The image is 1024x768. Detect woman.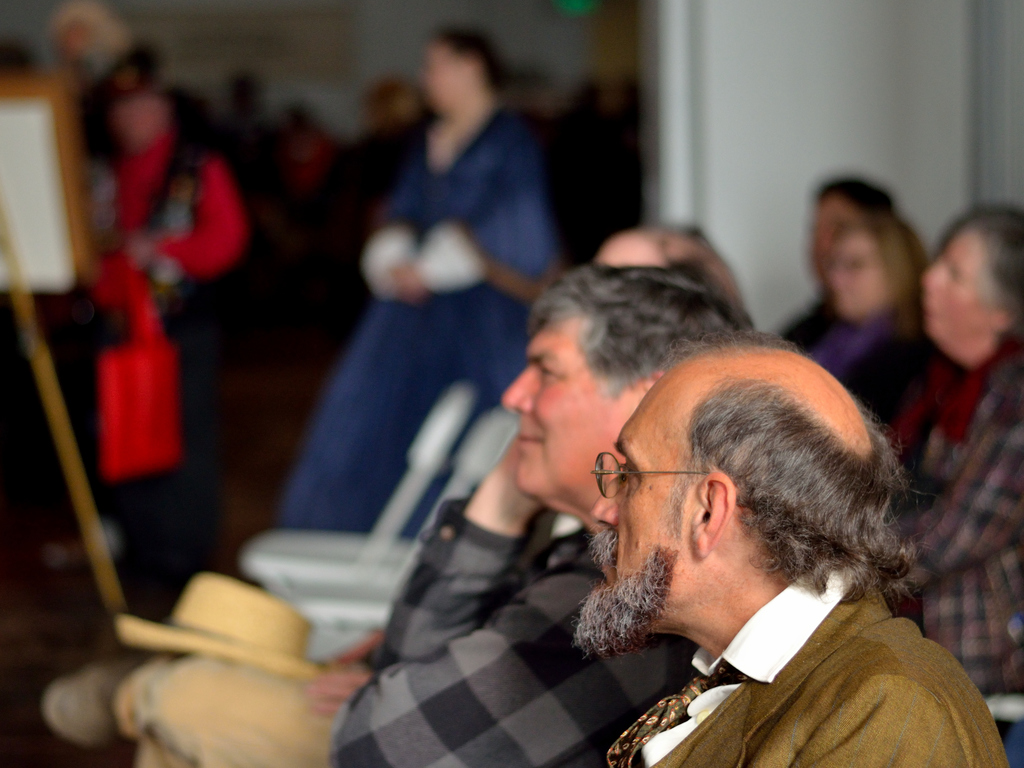
Detection: BBox(321, 32, 582, 626).
